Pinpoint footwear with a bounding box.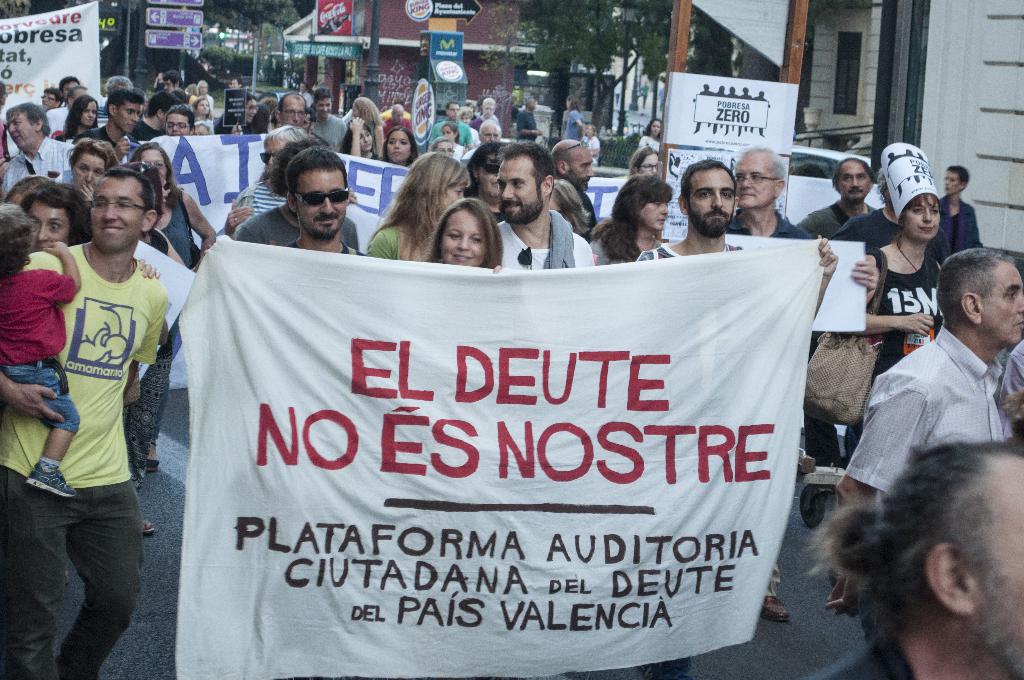
141 524 155 537.
